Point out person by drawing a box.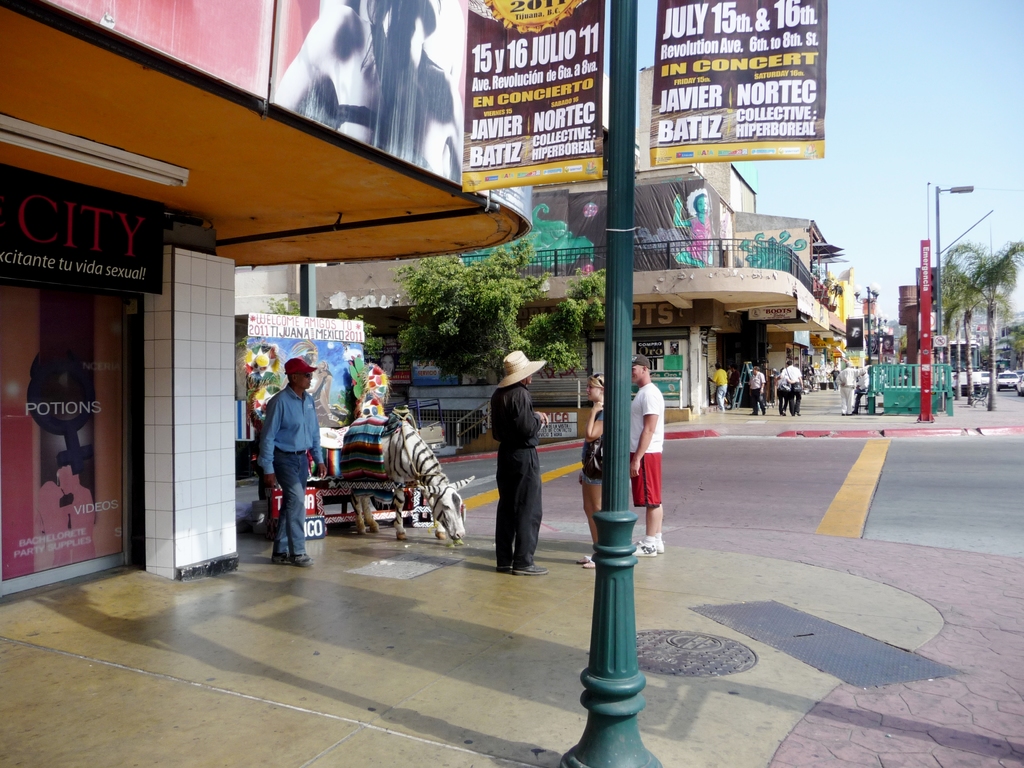
{"x1": 484, "y1": 344, "x2": 550, "y2": 585}.
